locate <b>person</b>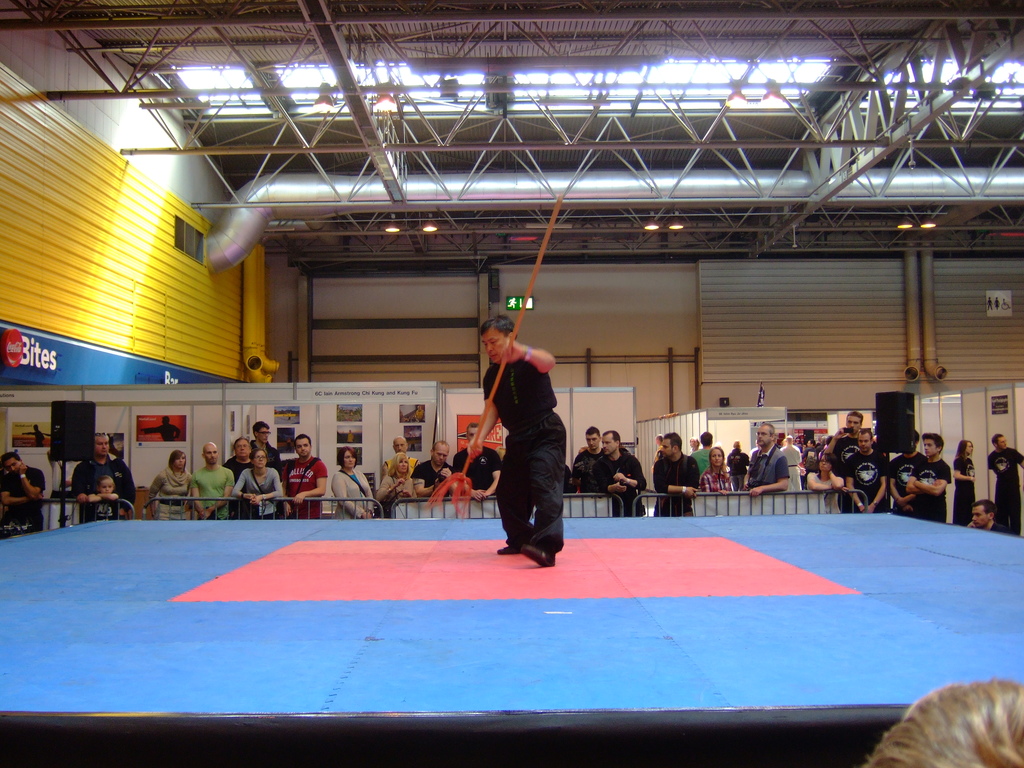
BBox(652, 436, 660, 462)
